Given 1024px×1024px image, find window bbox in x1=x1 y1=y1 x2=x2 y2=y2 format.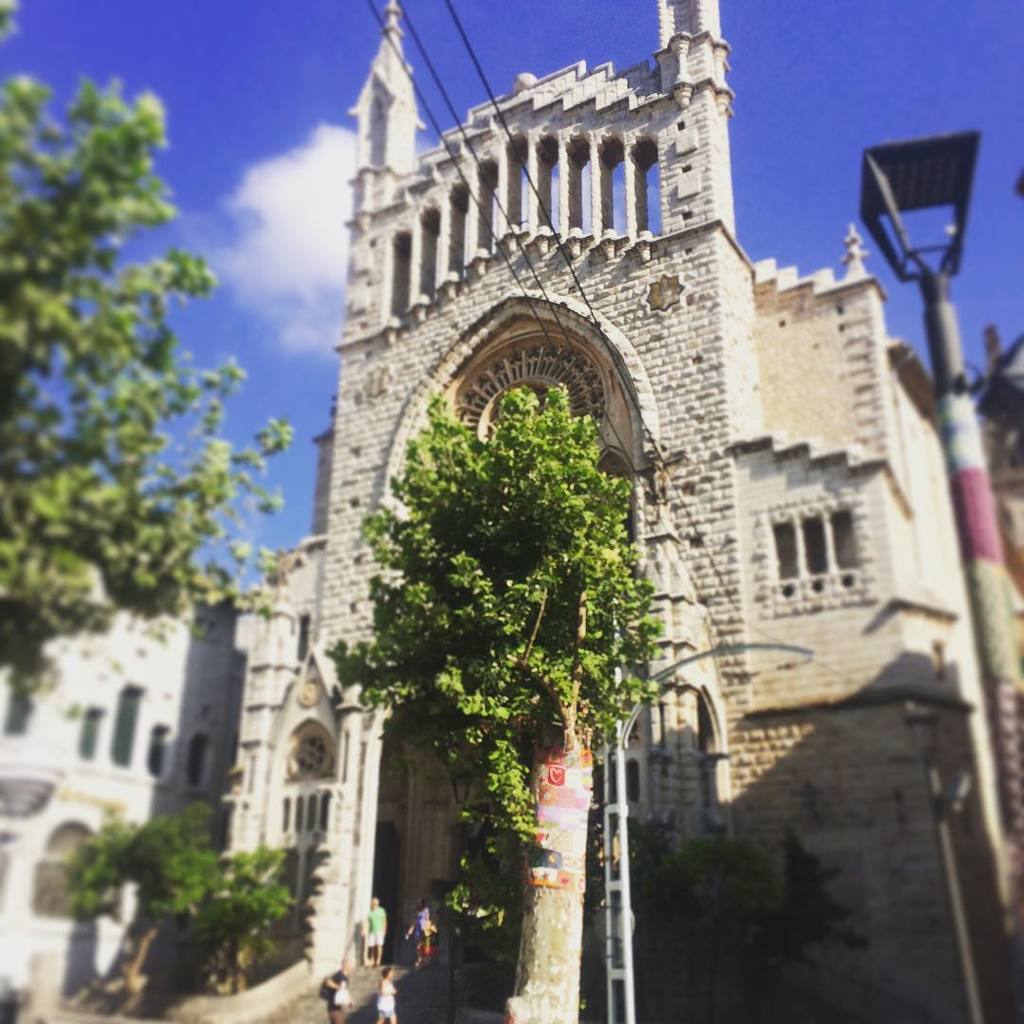
x1=187 y1=733 x2=218 y2=795.
